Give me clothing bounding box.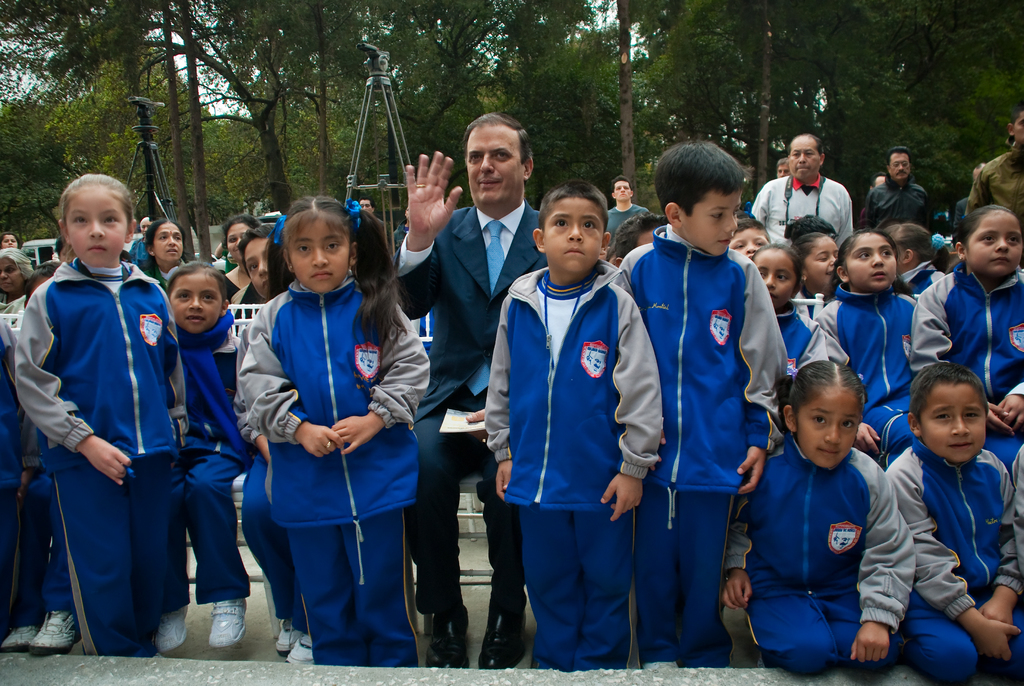
x1=966 y1=140 x2=1023 y2=233.
